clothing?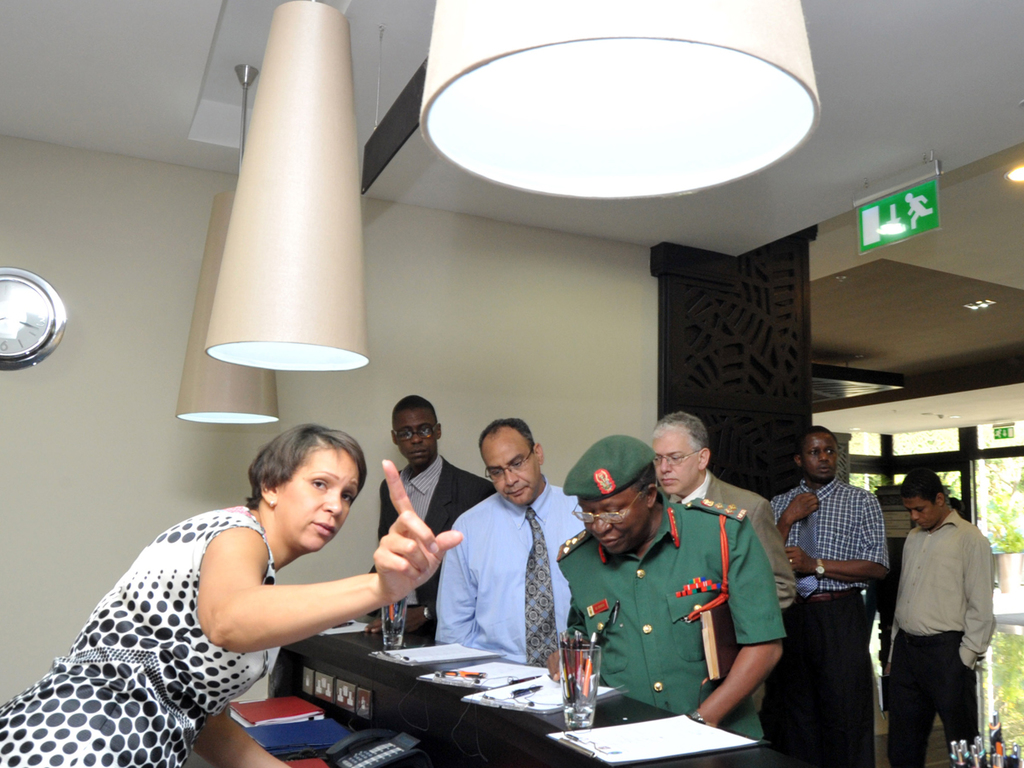
(667, 471, 797, 713)
